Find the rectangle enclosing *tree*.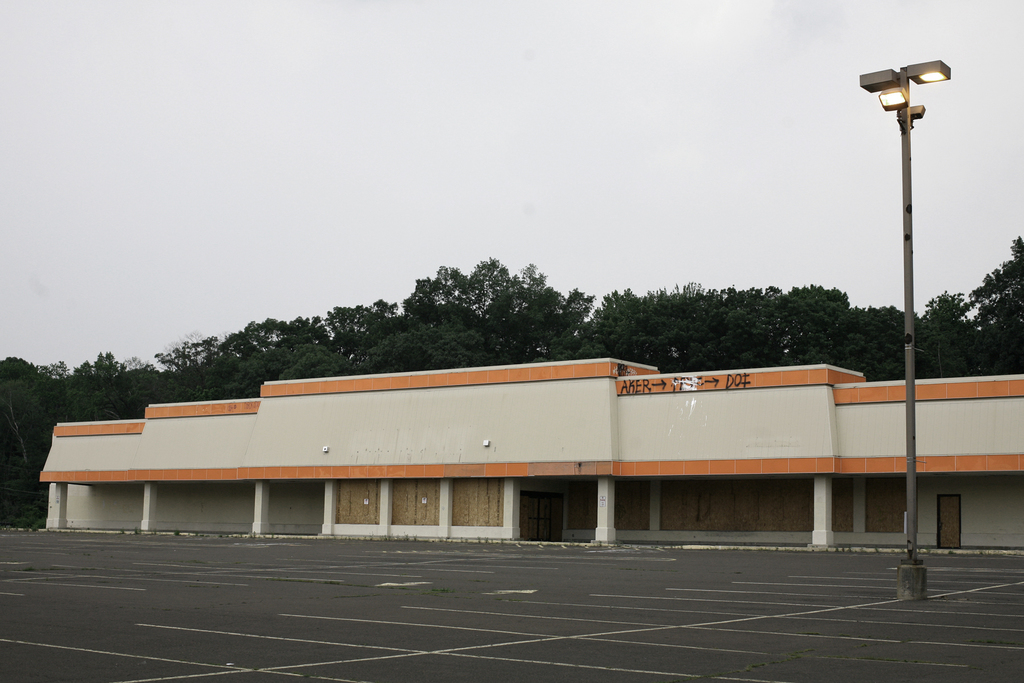
pyautogui.locateOnScreen(497, 264, 556, 364).
